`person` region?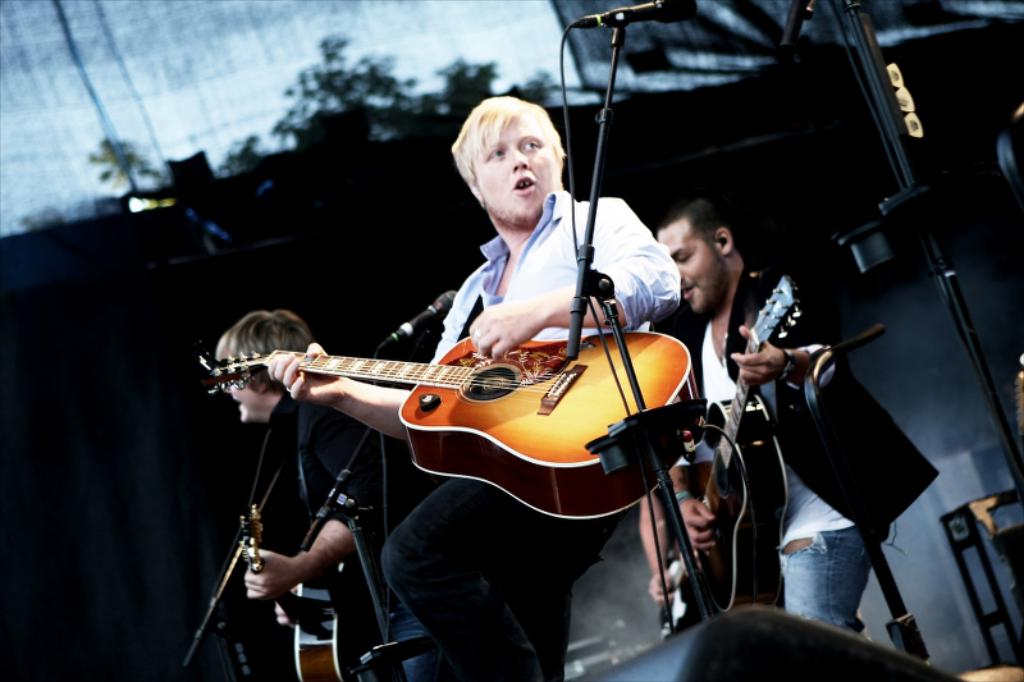
<bbox>275, 92, 689, 681</bbox>
